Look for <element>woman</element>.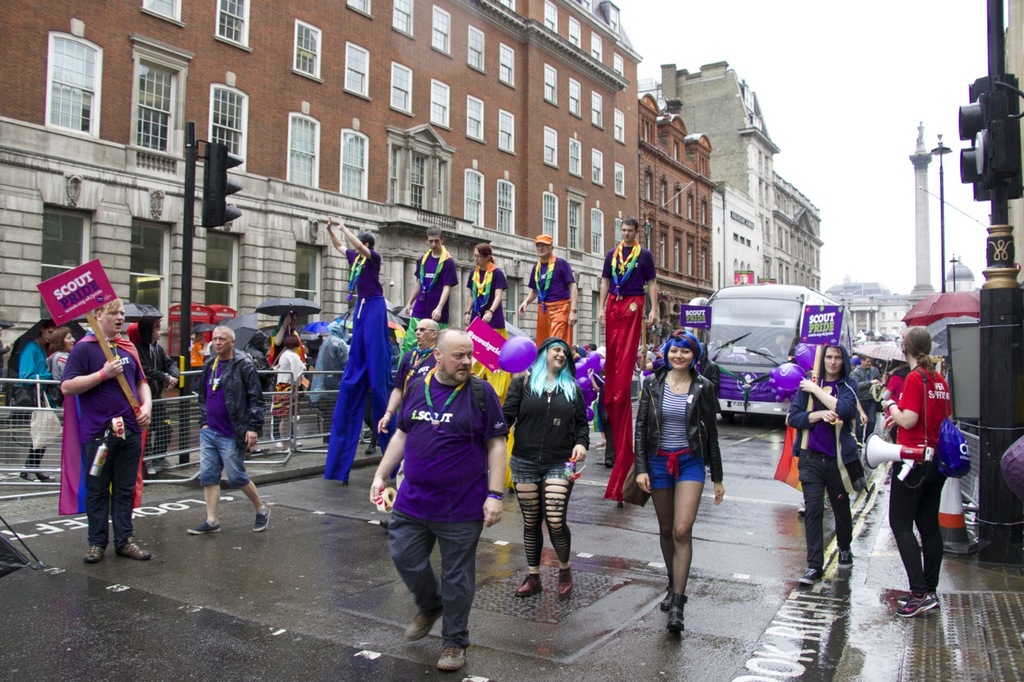
Found: (54, 330, 76, 393).
